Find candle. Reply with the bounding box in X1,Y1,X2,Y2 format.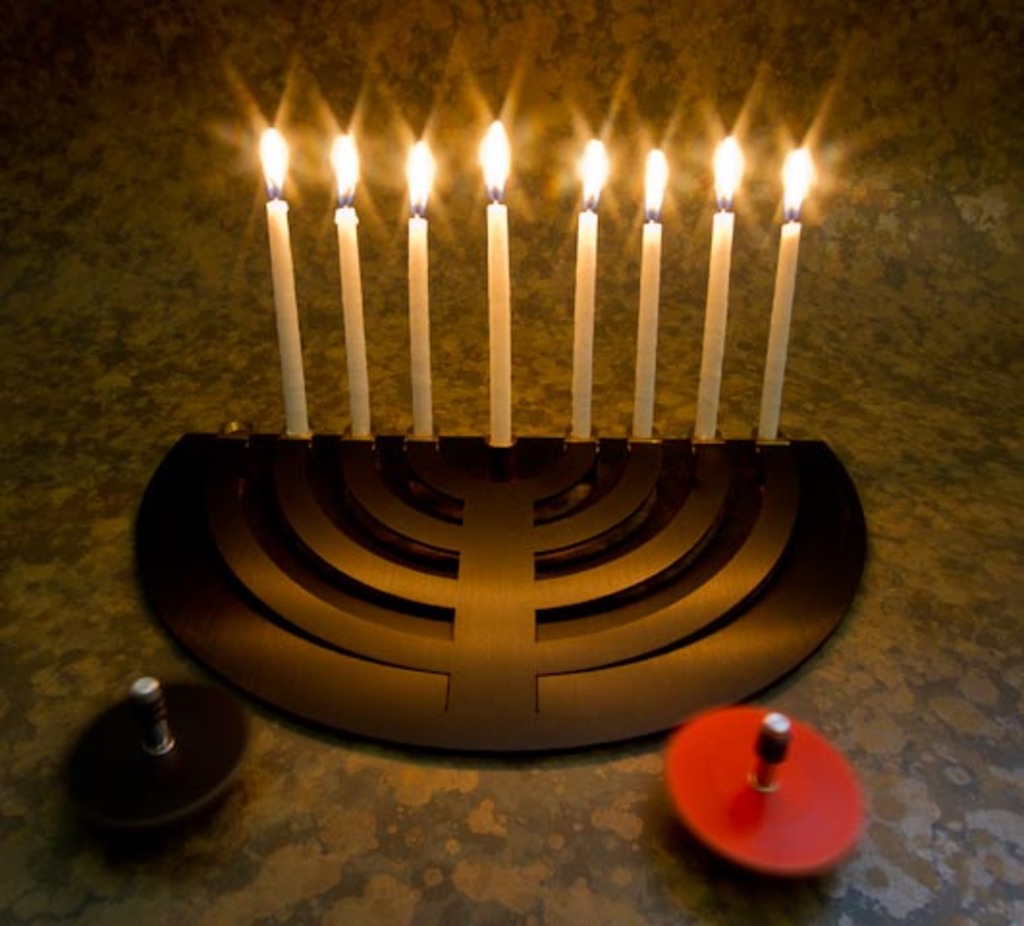
334,133,372,434.
